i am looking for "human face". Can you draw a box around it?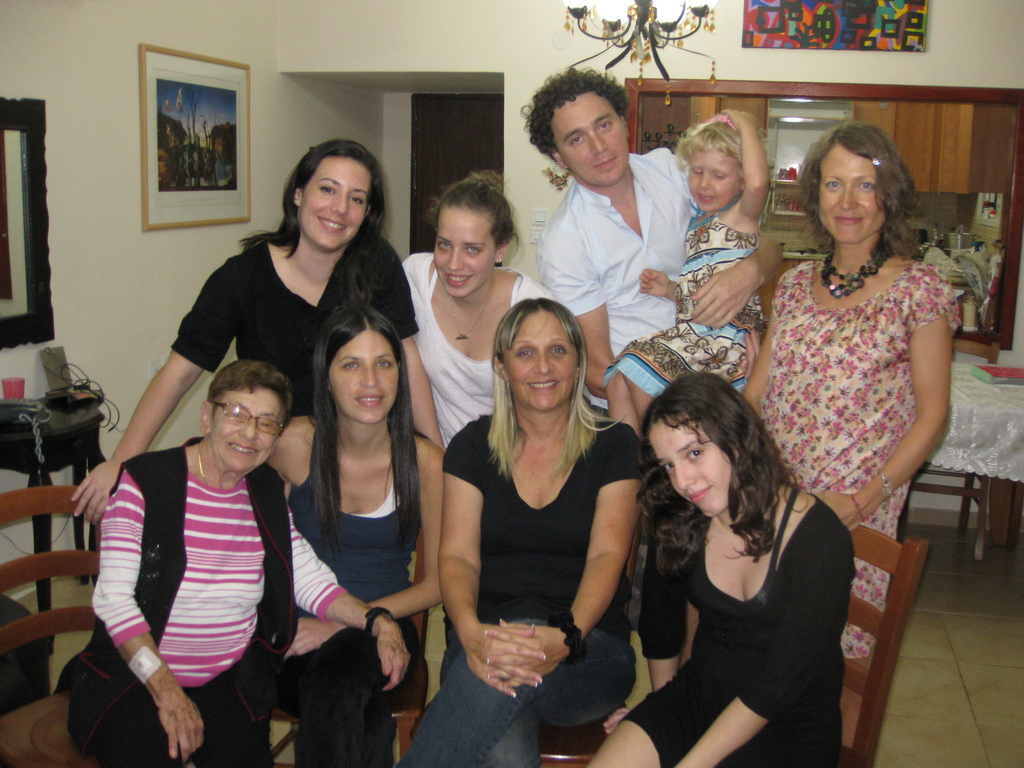
Sure, the bounding box is 329/326/403/426.
